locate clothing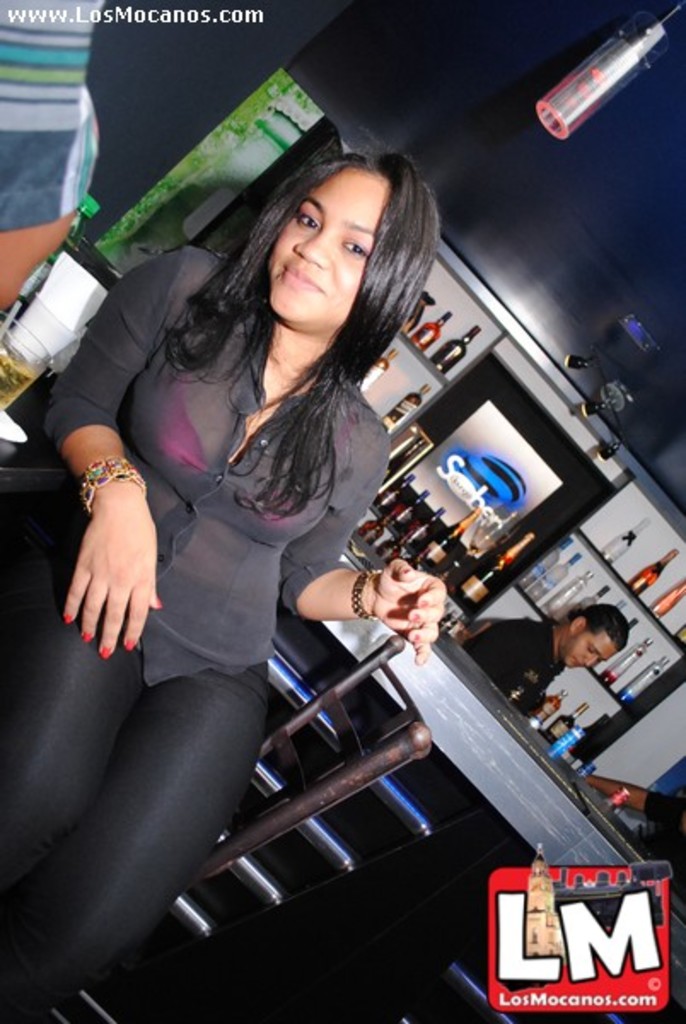
crop(447, 608, 570, 730)
